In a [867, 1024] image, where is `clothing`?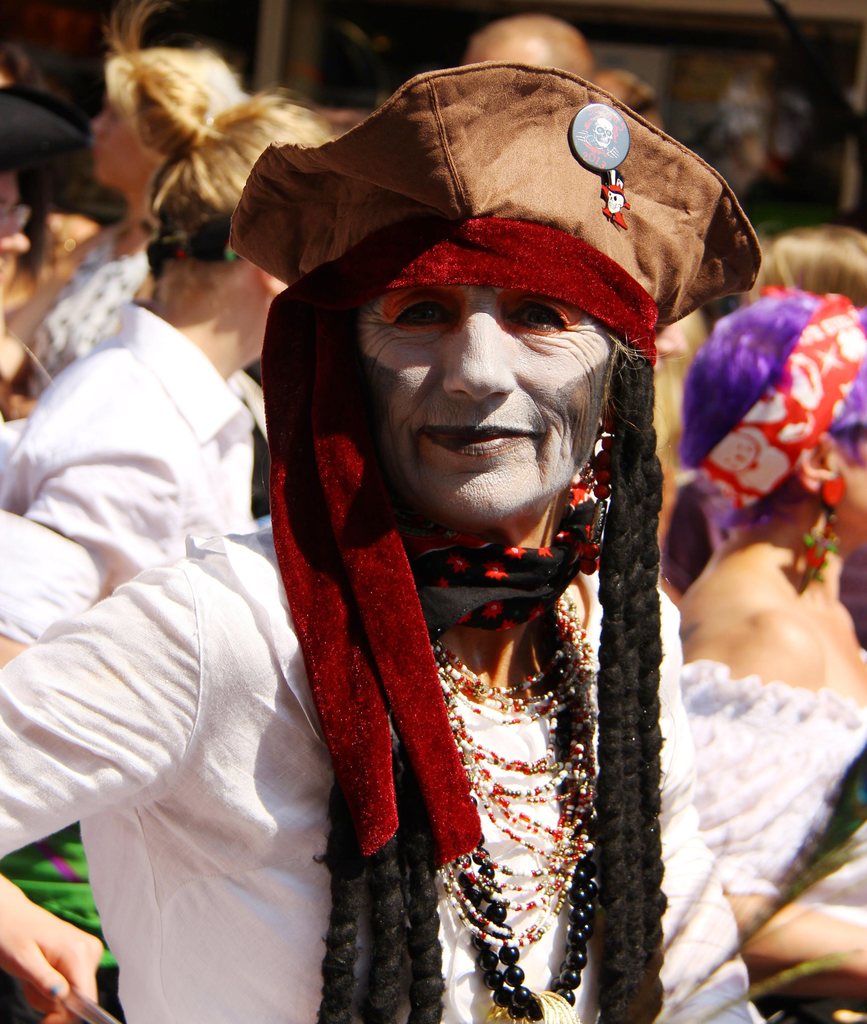
[left=0, top=290, right=260, bottom=593].
